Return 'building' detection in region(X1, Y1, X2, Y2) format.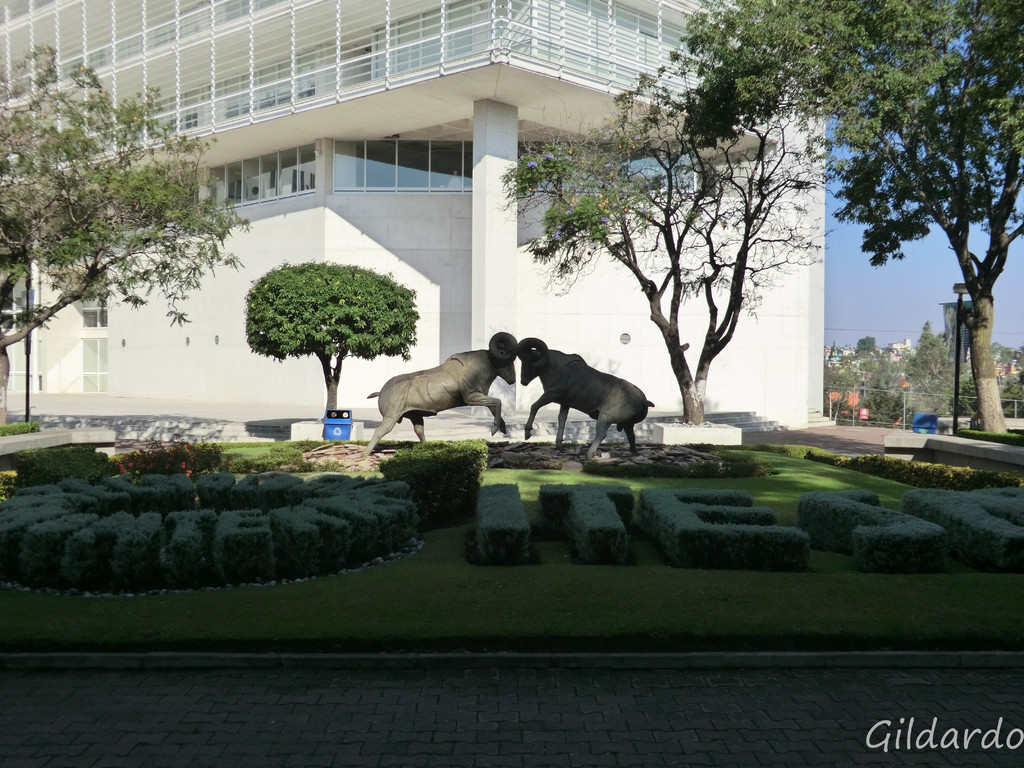
region(0, 0, 831, 446).
